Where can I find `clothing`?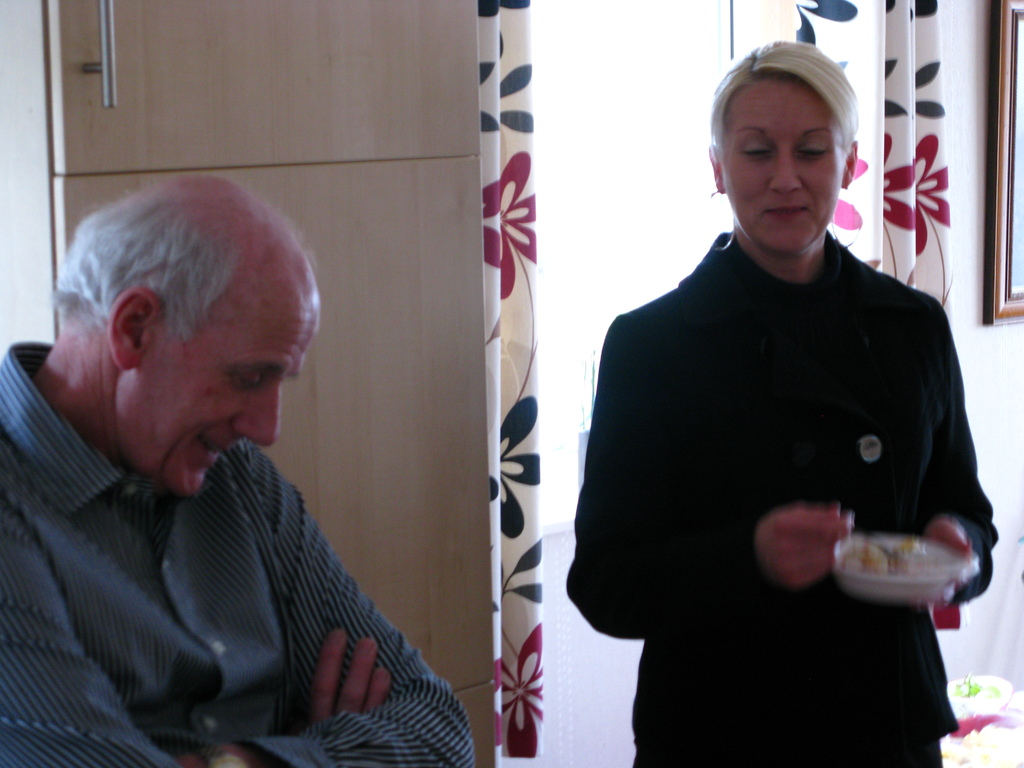
You can find it at [563, 227, 997, 767].
